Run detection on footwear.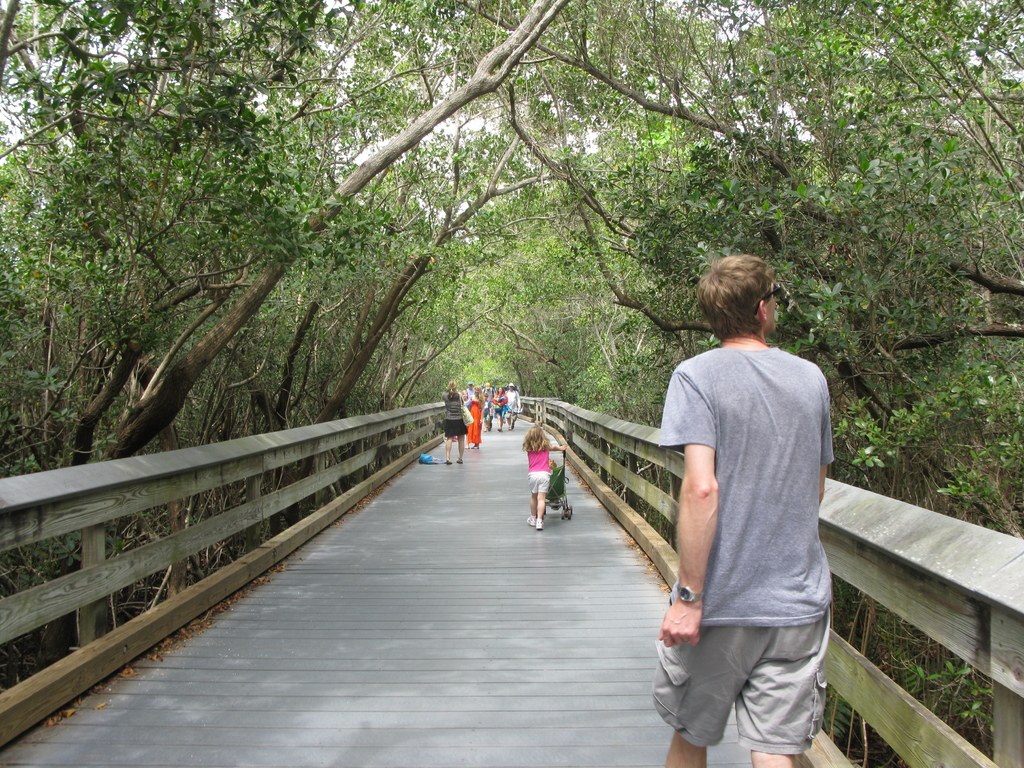
Result: (536,515,543,531).
